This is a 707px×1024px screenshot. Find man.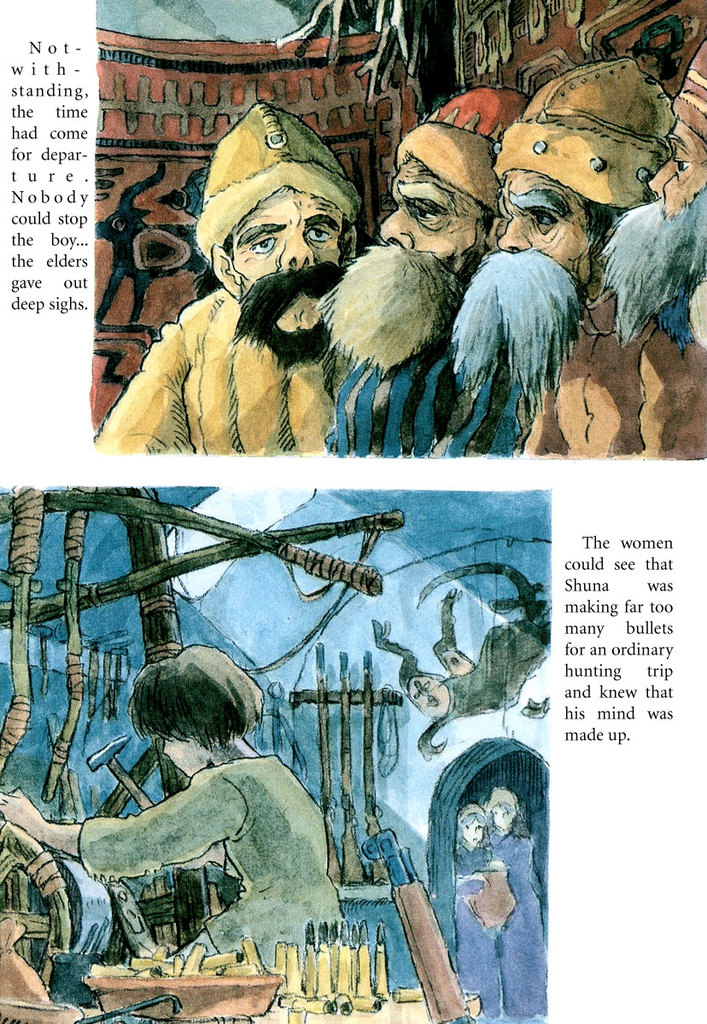
Bounding box: BBox(443, 54, 670, 452).
